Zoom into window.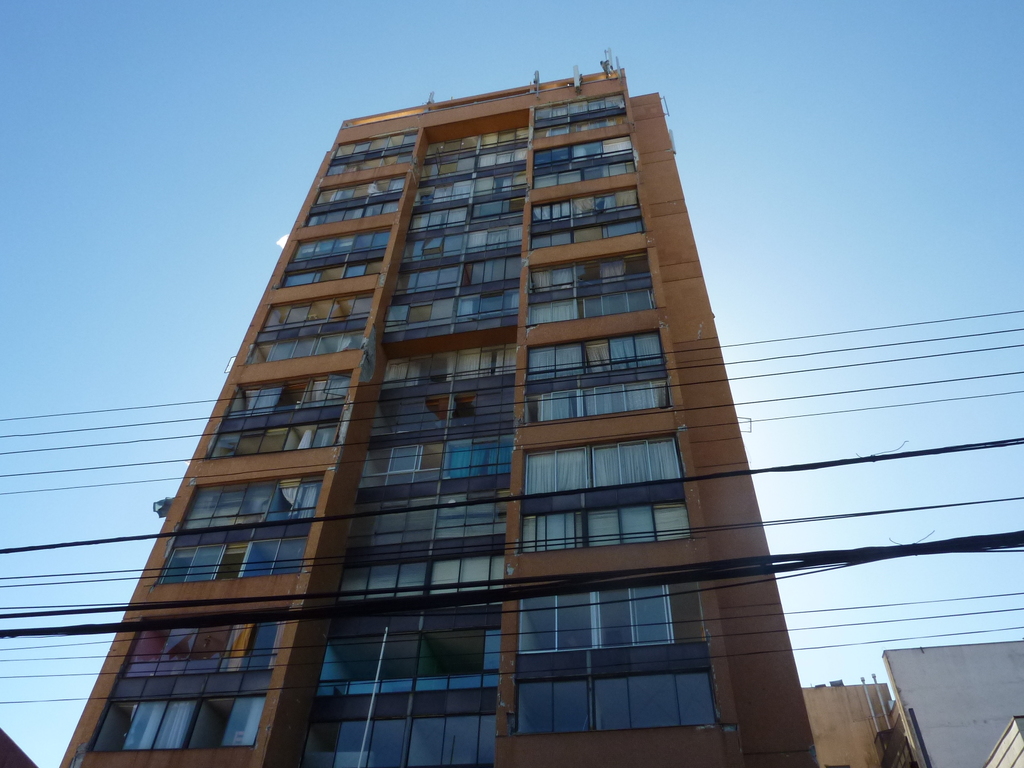
Zoom target: bbox=(529, 135, 636, 192).
